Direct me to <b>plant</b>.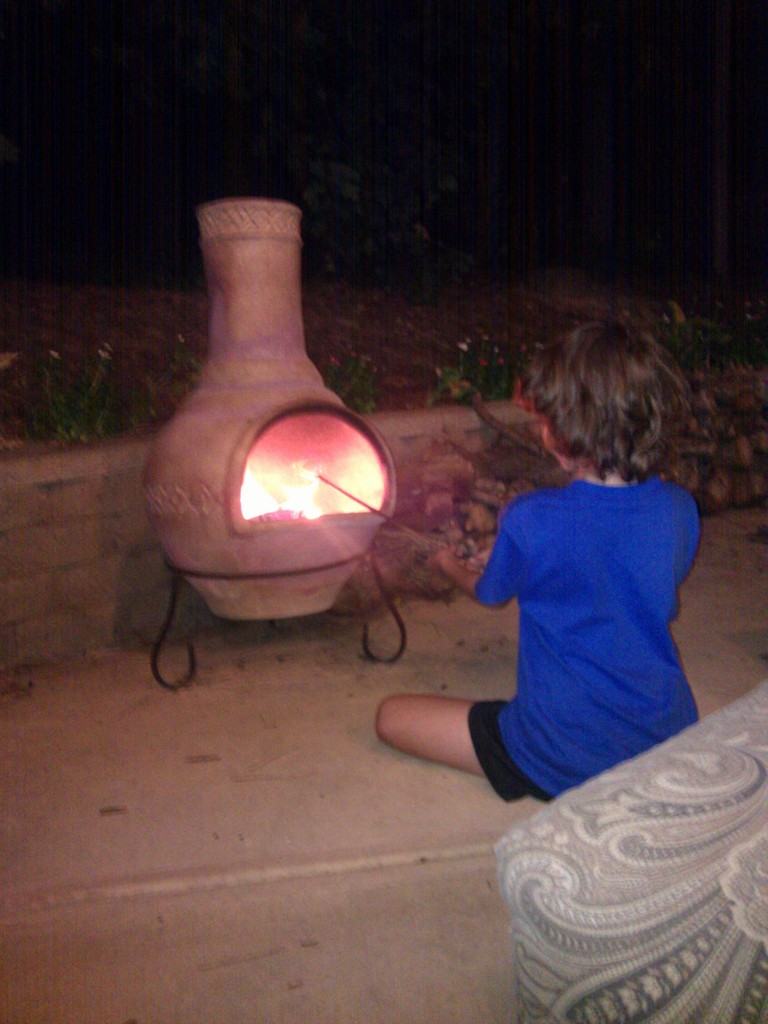
Direction: (x1=328, y1=340, x2=382, y2=412).
